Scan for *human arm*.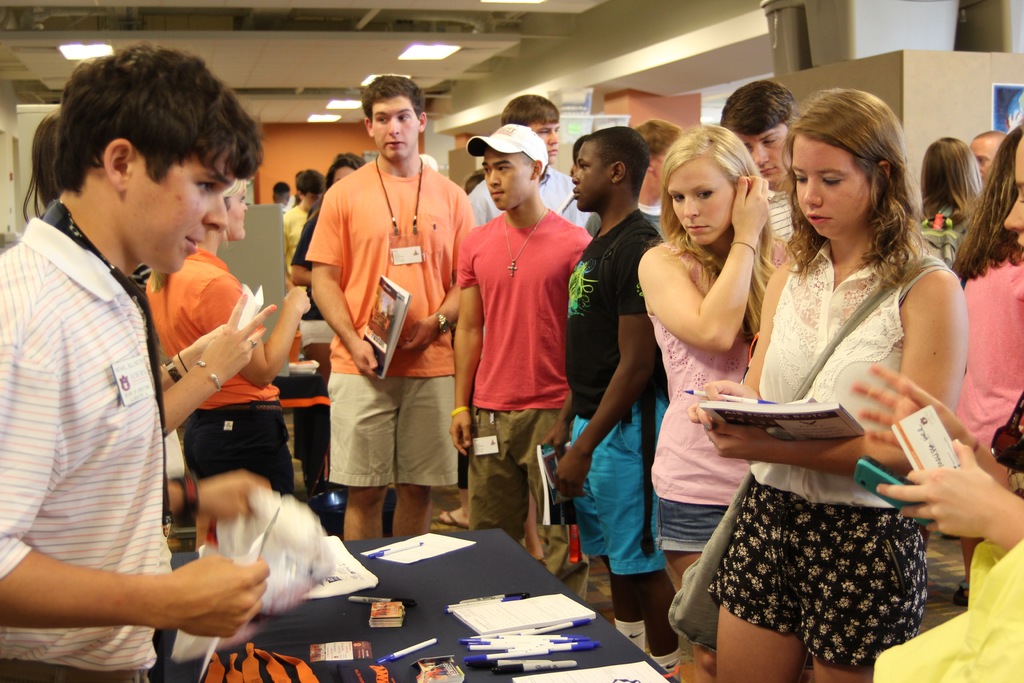
Scan result: bbox(394, 187, 479, 362).
